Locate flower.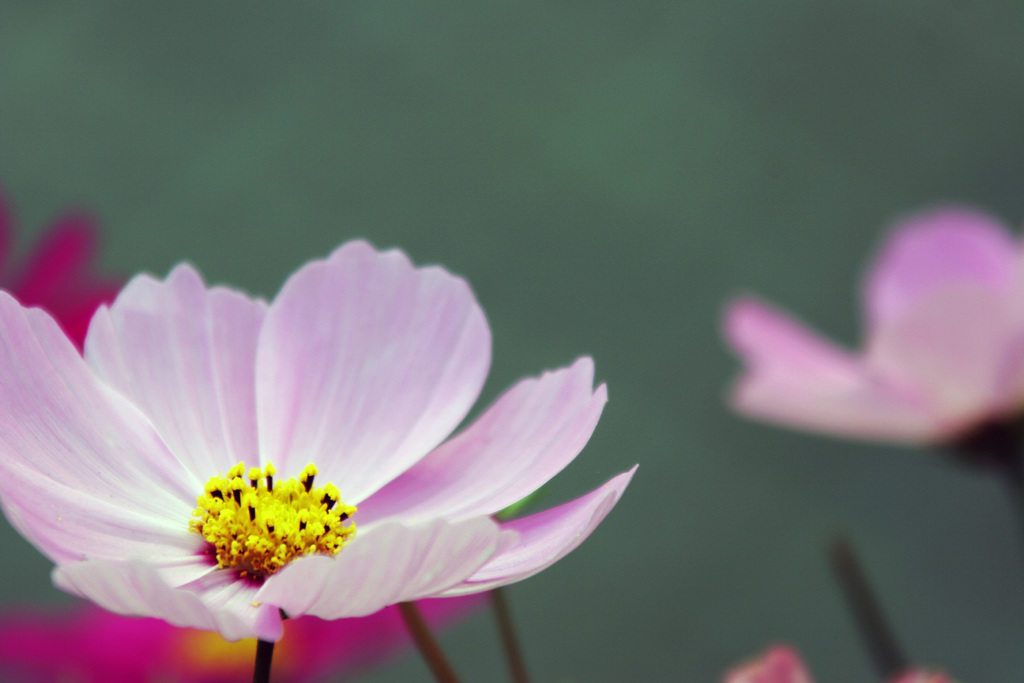
Bounding box: bbox=(723, 199, 1023, 477).
